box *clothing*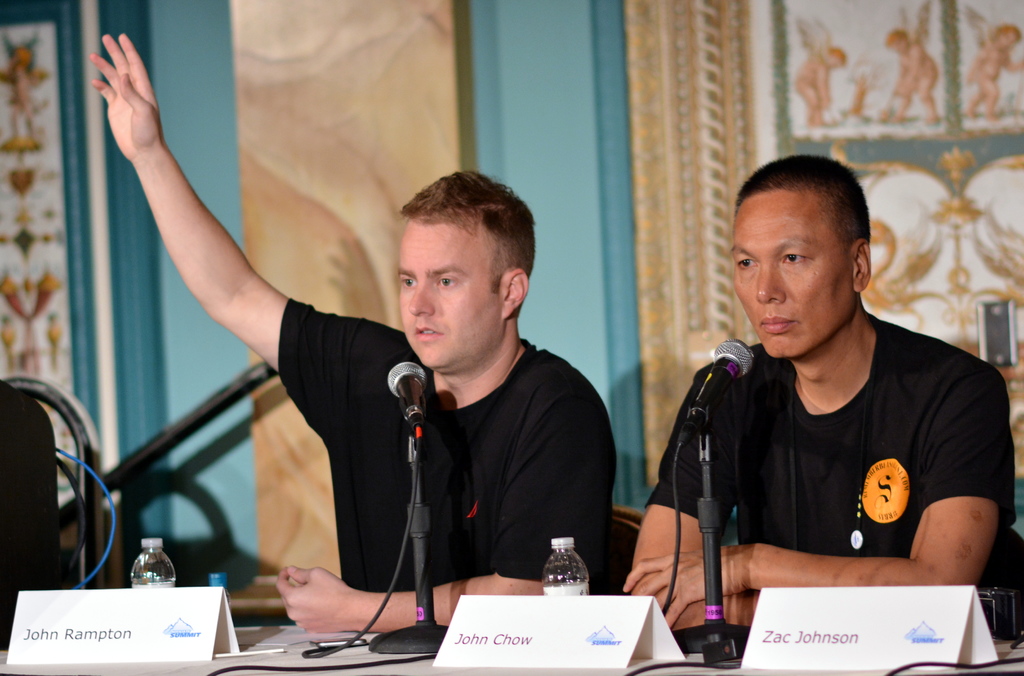
l=639, t=336, r=1023, b=623
